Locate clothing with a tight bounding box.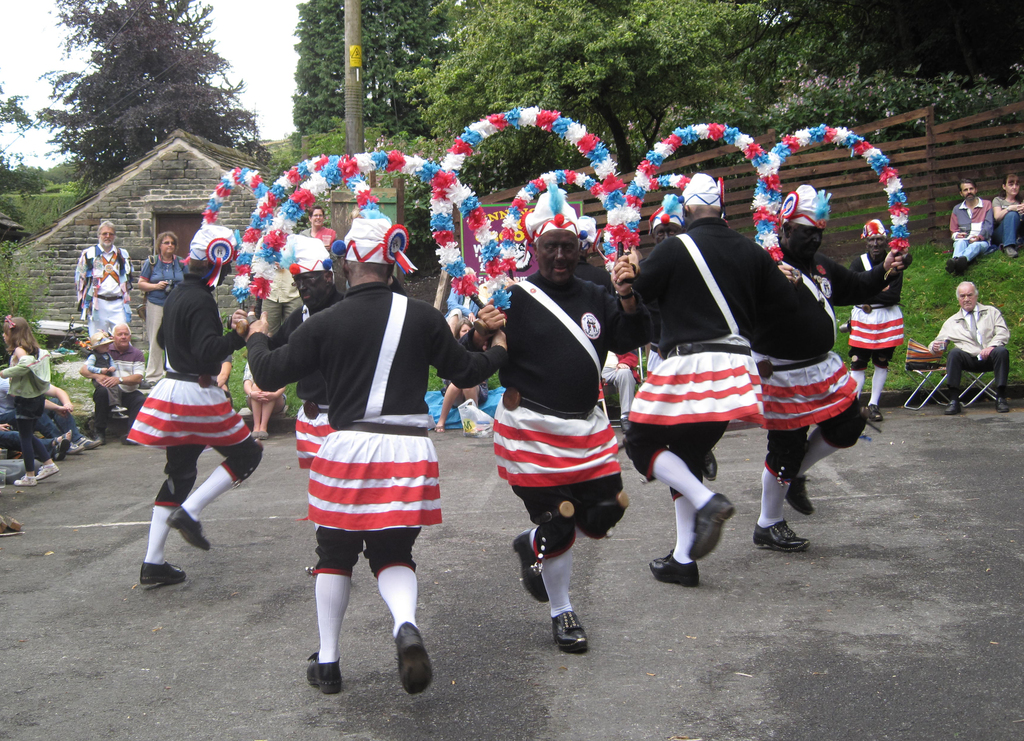
<bbox>36, 395, 85, 445</bbox>.
